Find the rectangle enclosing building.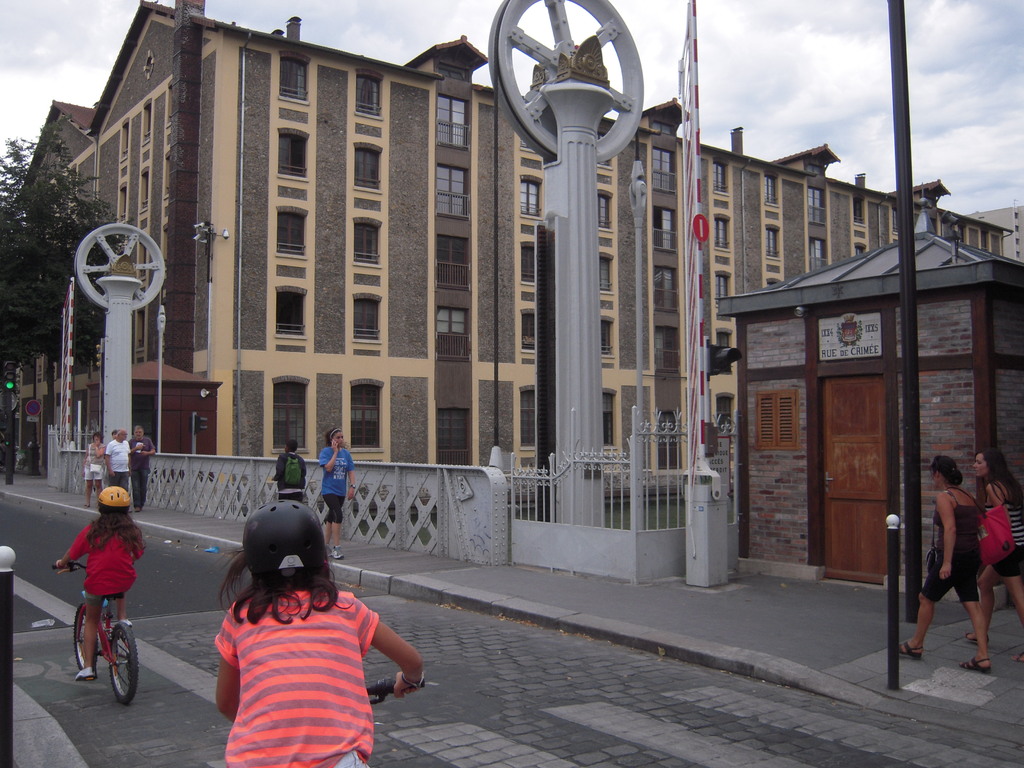
left=0, top=0, right=1023, bottom=503.
